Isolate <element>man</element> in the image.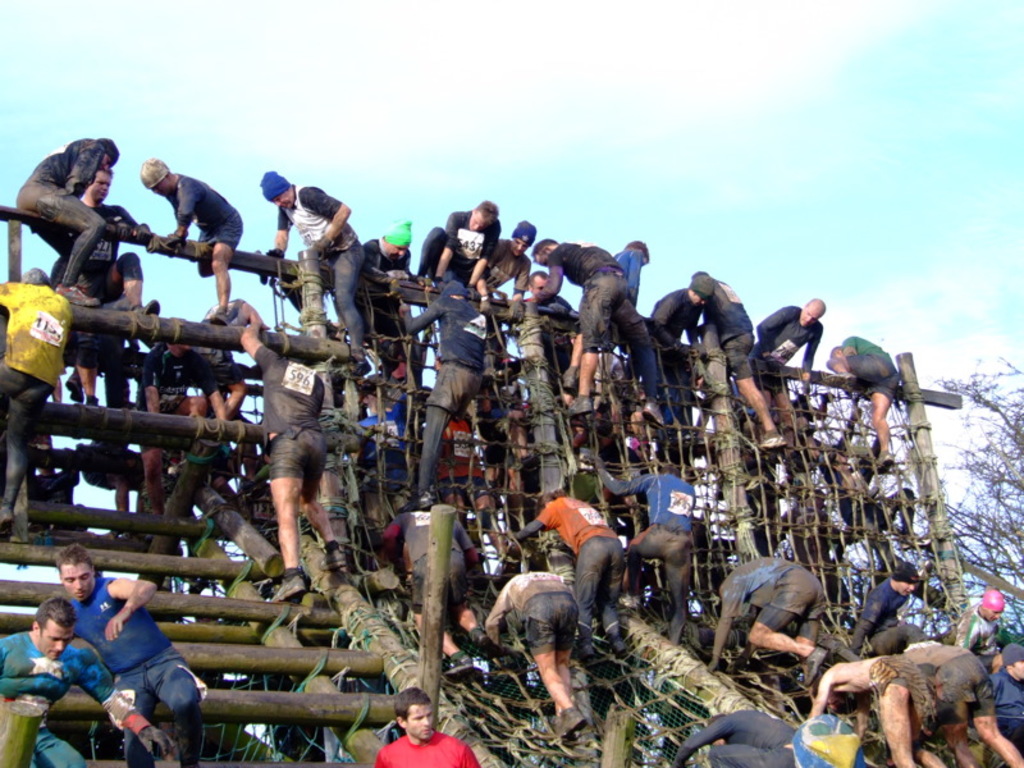
Isolated region: (left=0, top=261, right=68, bottom=536).
